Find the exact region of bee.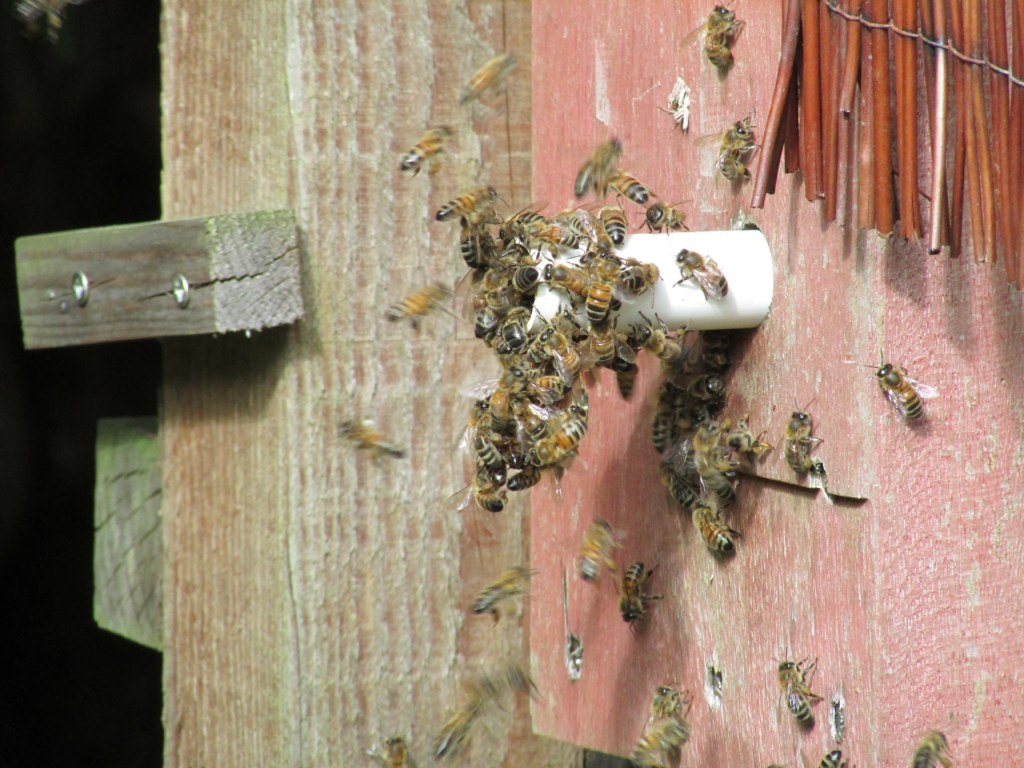
Exact region: [779, 404, 821, 477].
